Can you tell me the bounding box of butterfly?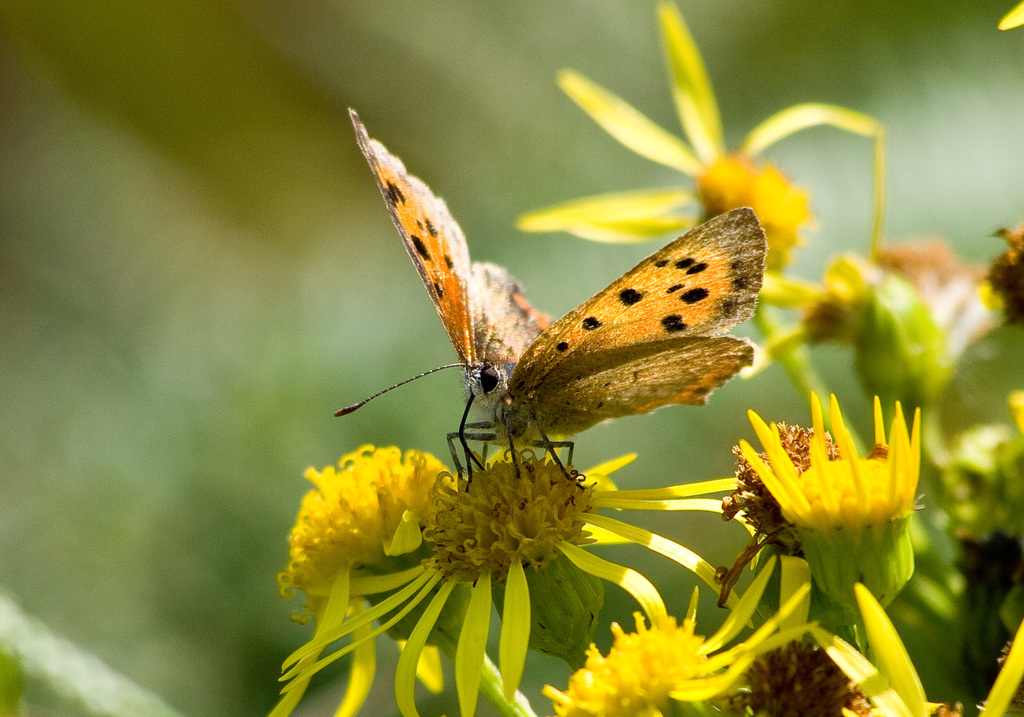
[337,106,767,496].
